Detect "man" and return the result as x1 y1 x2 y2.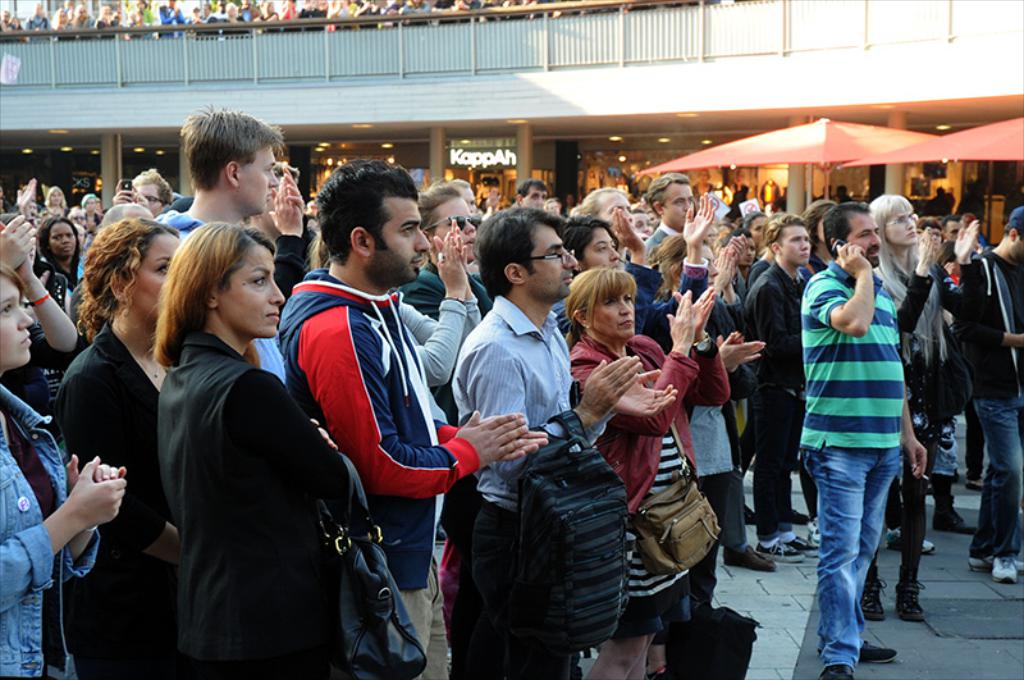
956 204 1023 581.
